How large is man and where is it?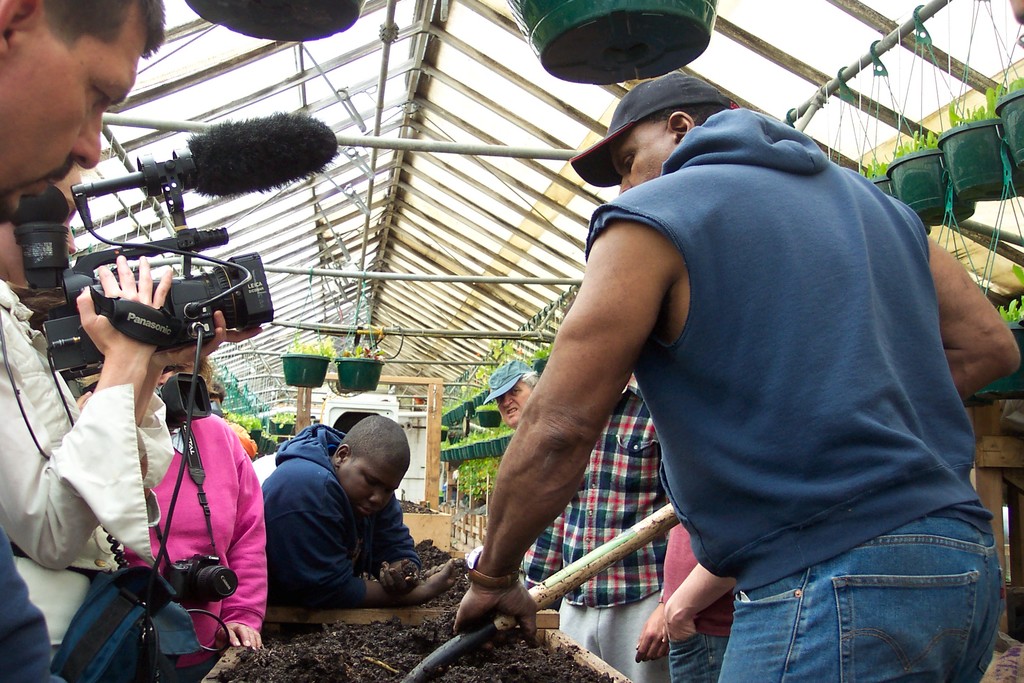
Bounding box: pyautogui.locateOnScreen(0, 181, 230, 677).
